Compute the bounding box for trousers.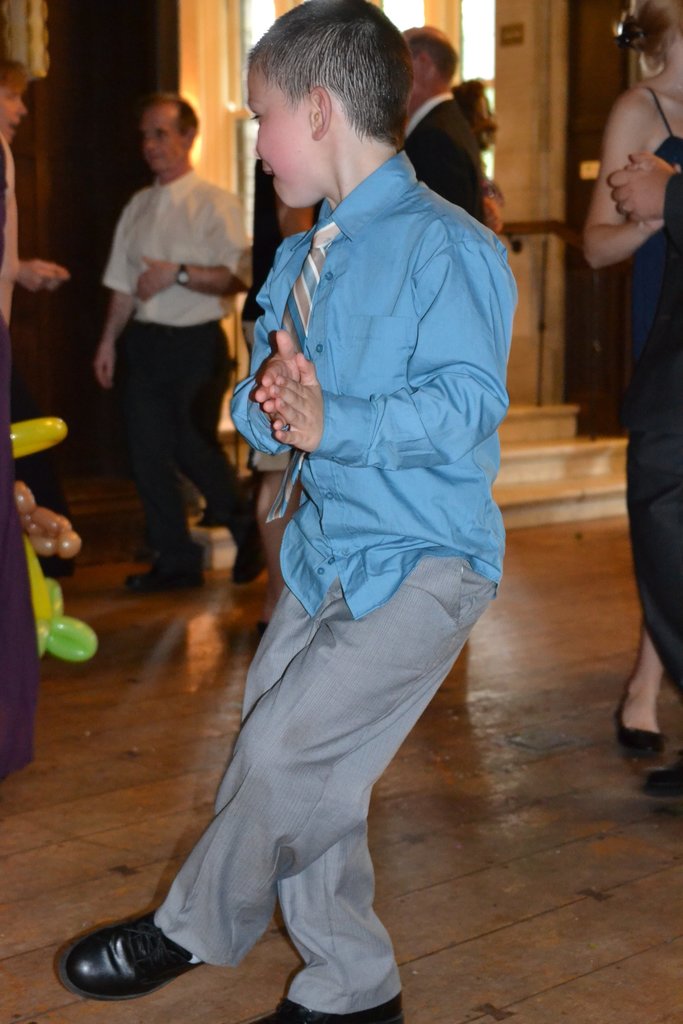
crop(139, 533, 490, 1016).
